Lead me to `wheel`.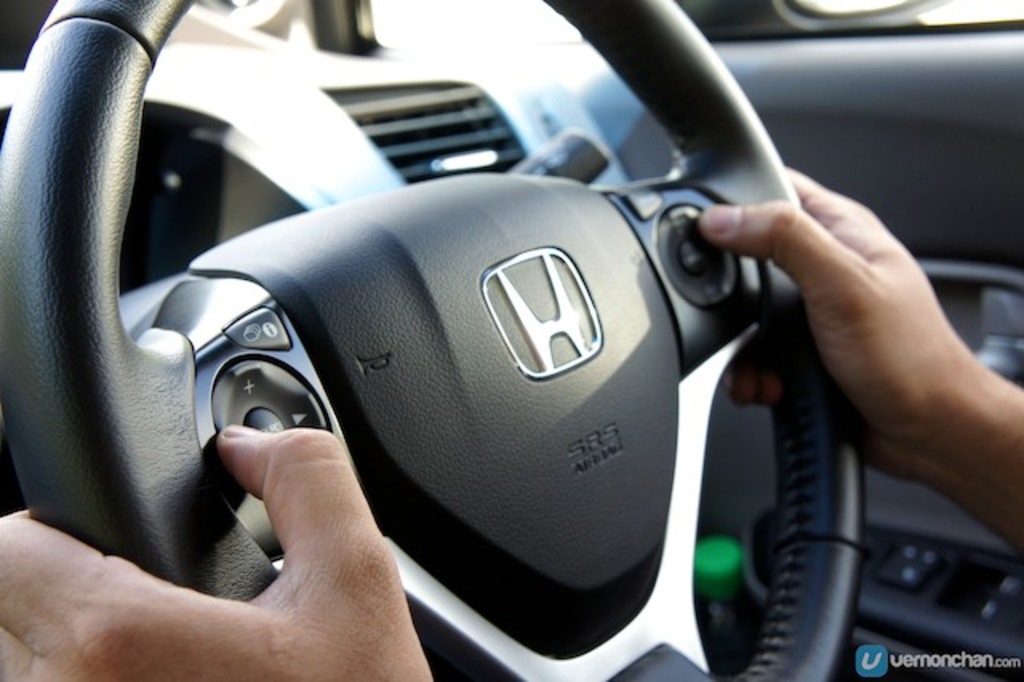
Lead to 0,0,867,680.
